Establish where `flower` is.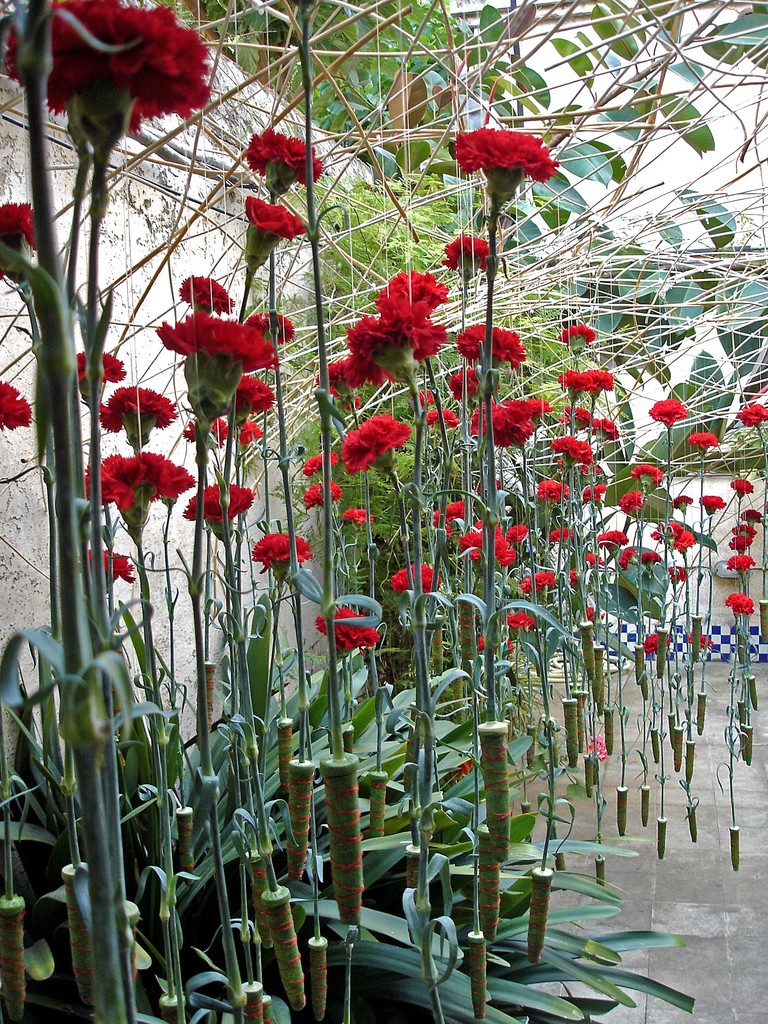
Established at 554/319/601/358.
